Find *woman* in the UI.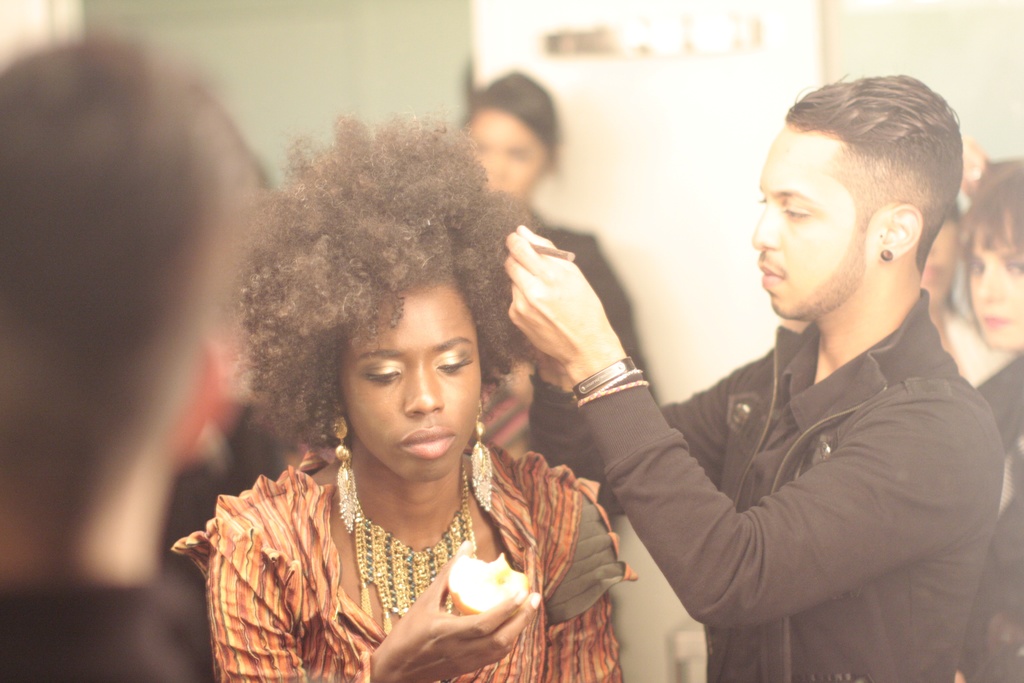
UI element at (x1=956, y1=160, x2=1023, y2=682).
